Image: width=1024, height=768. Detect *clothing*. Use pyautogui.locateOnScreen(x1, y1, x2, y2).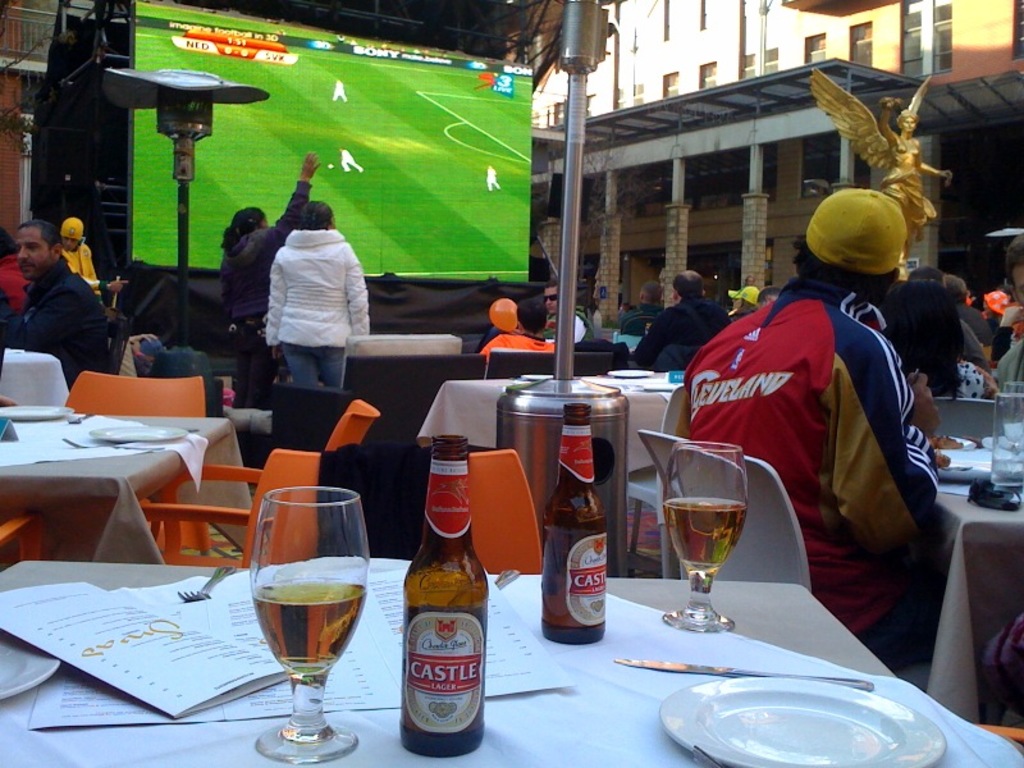
pyautogui.locateOnScreen(682, 224, 937, 620).
